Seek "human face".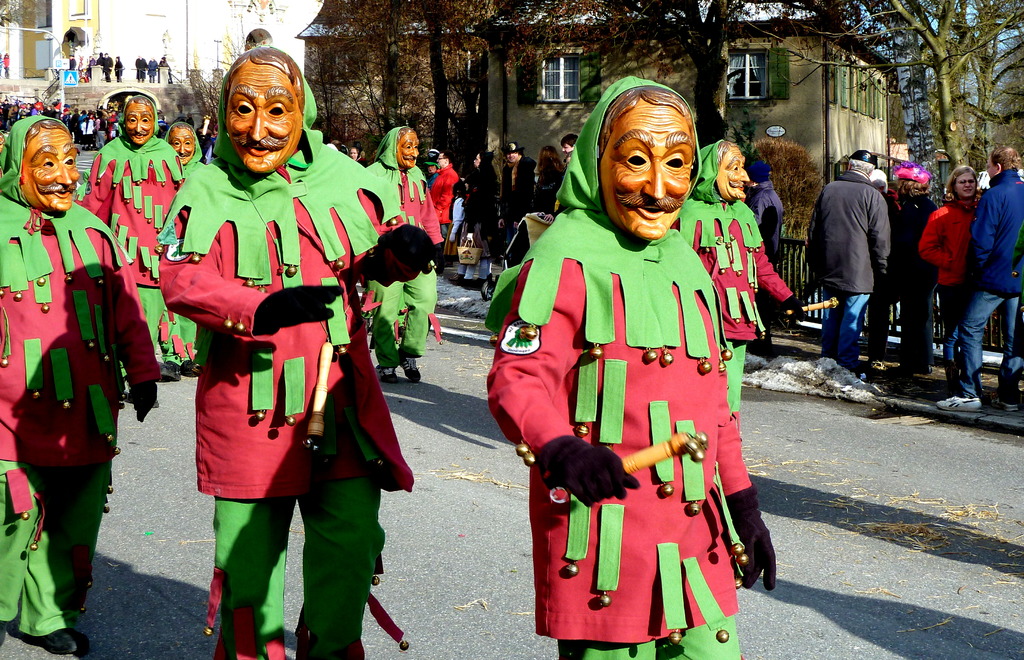
l=437, t=154, r=444, b=168.
